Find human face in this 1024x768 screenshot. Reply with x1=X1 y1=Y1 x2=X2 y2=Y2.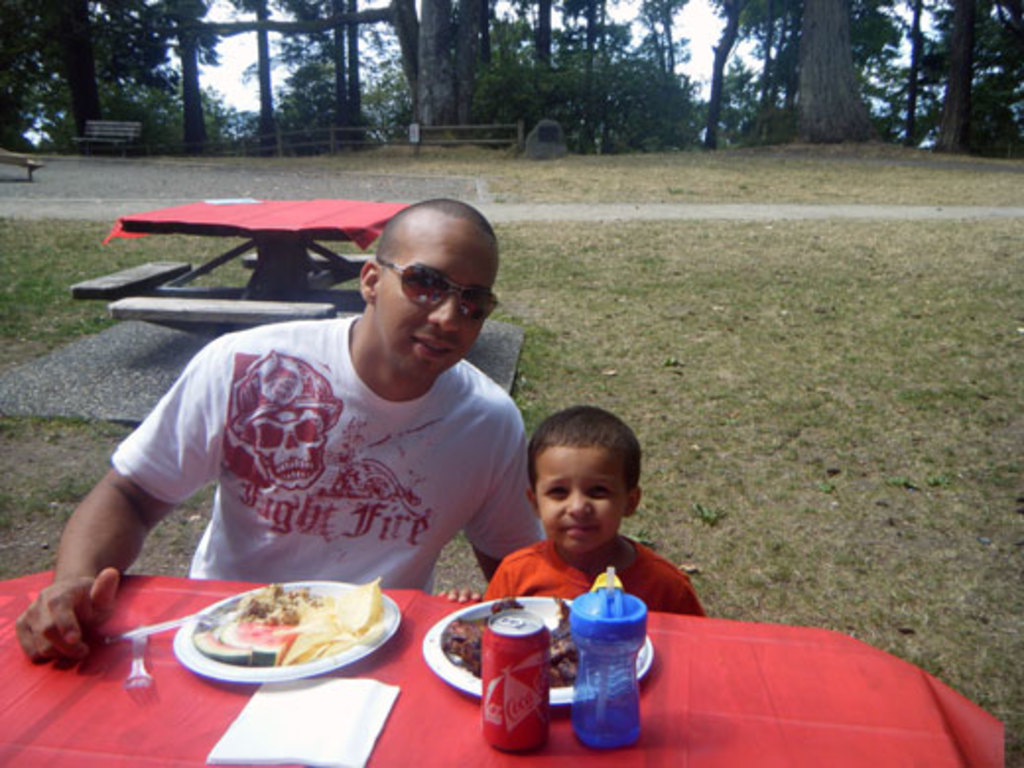
x1=538 y1=451 x2=624 y2=559.
